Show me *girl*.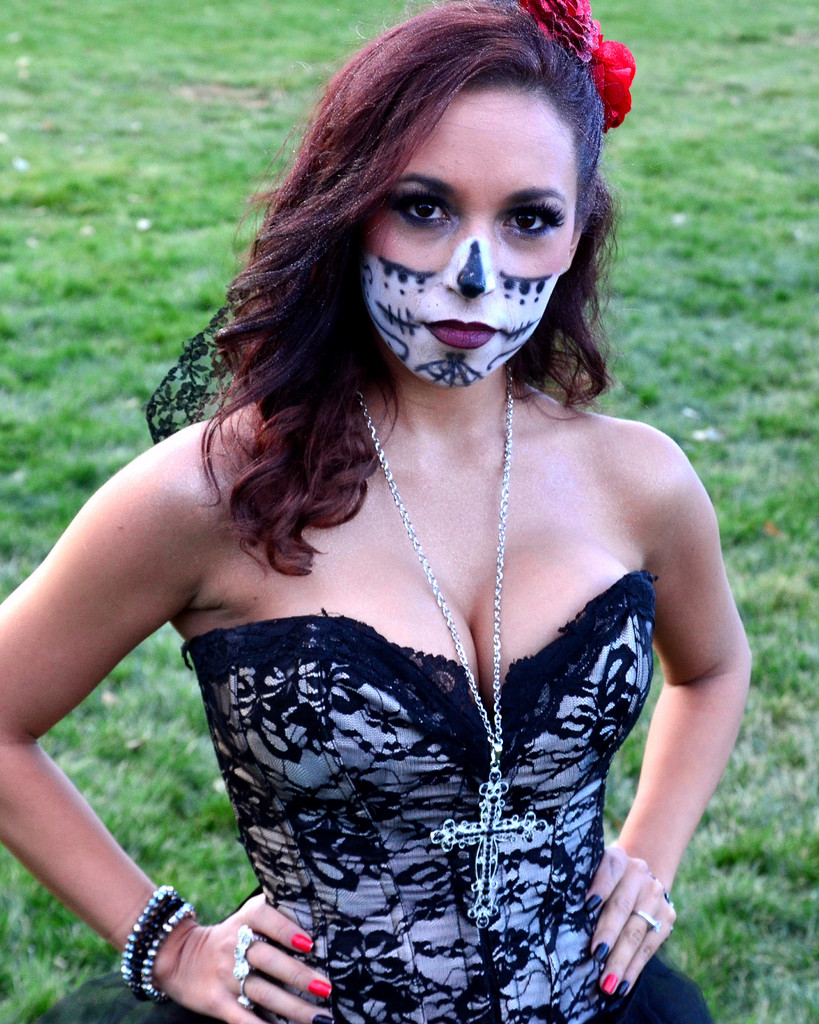
*girl* is here: detection(0, 6, 759, 1020).
